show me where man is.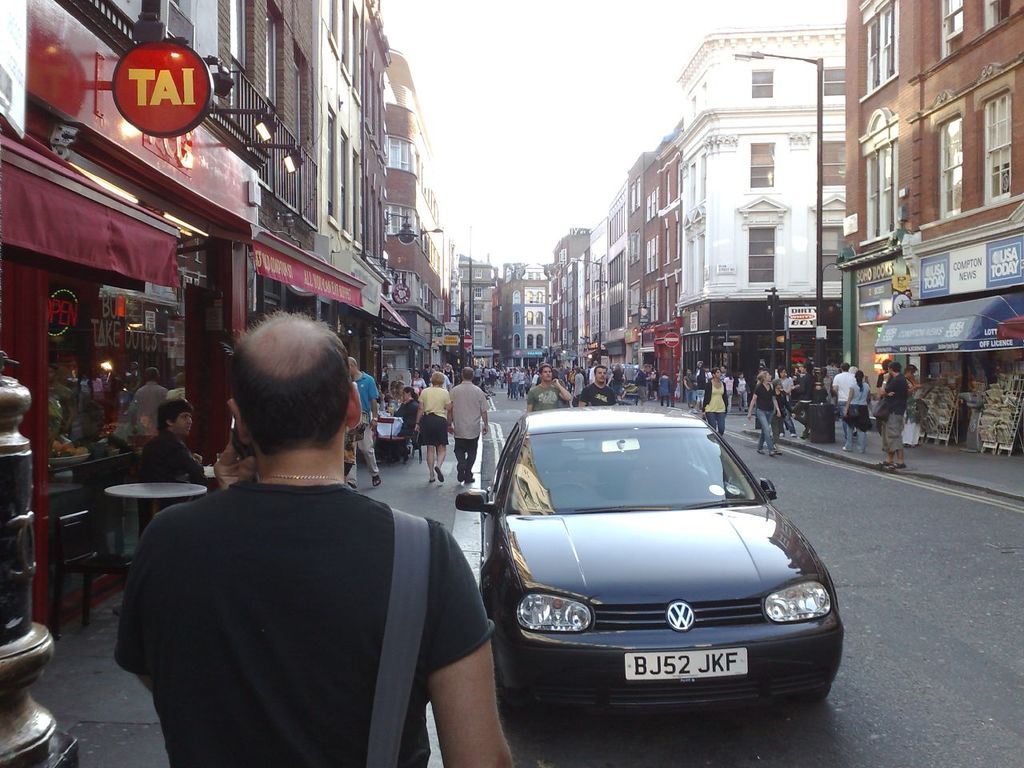
man is at box(878, 358, 889, 386).
